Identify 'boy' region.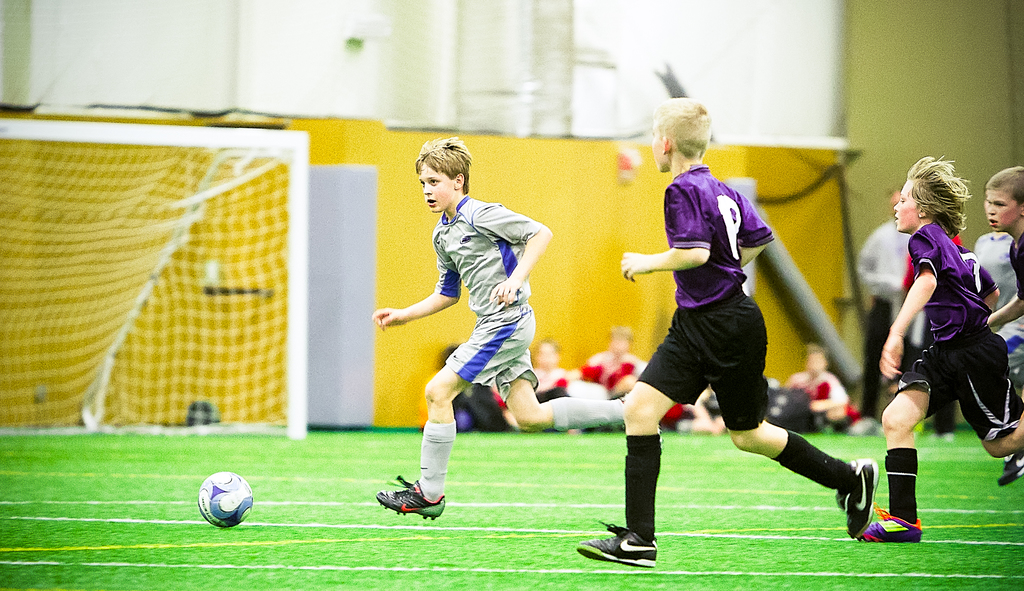
Region: [986,167,1022,331].
